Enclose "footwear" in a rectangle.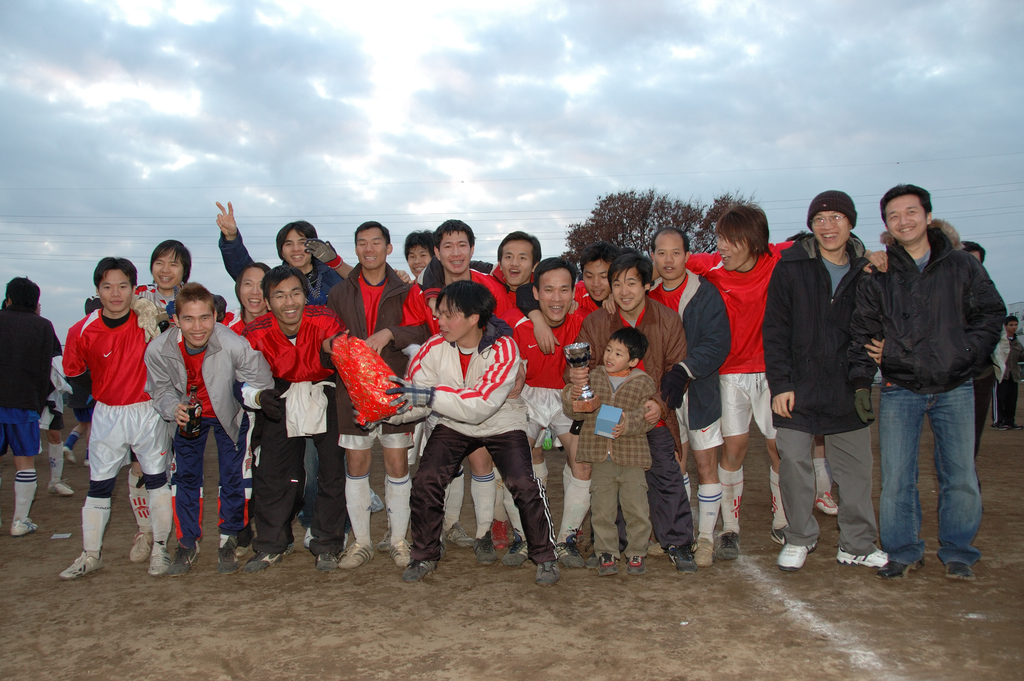
388/540/413/569.
